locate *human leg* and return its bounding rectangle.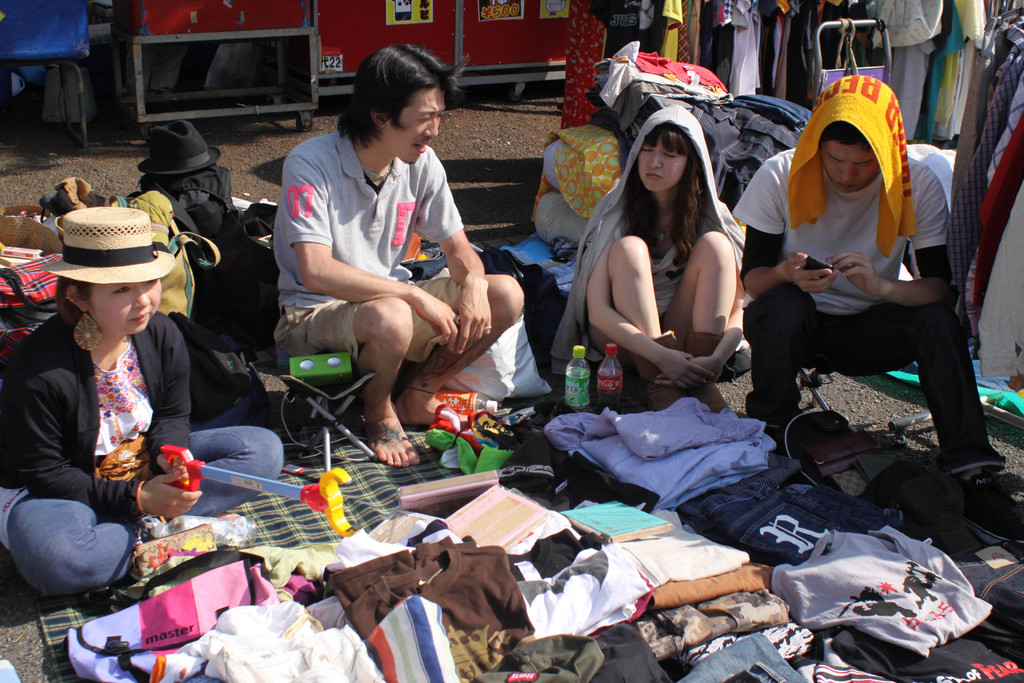
select_region(273, 303, 413, 466).
